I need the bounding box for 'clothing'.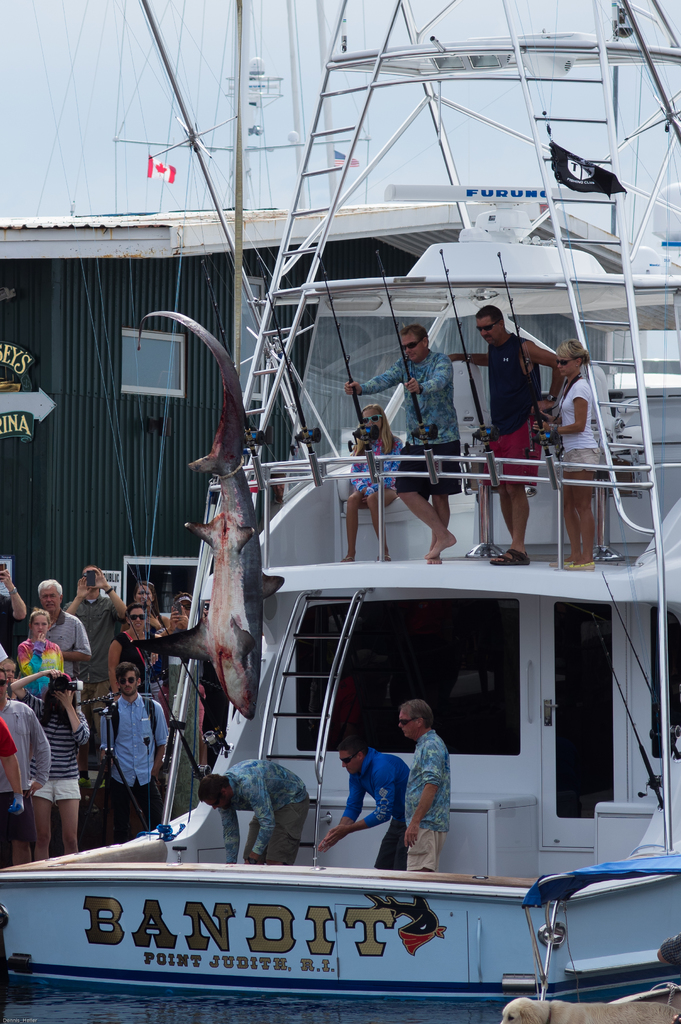
Here it is: Rect(67, 590, 121, 676).
